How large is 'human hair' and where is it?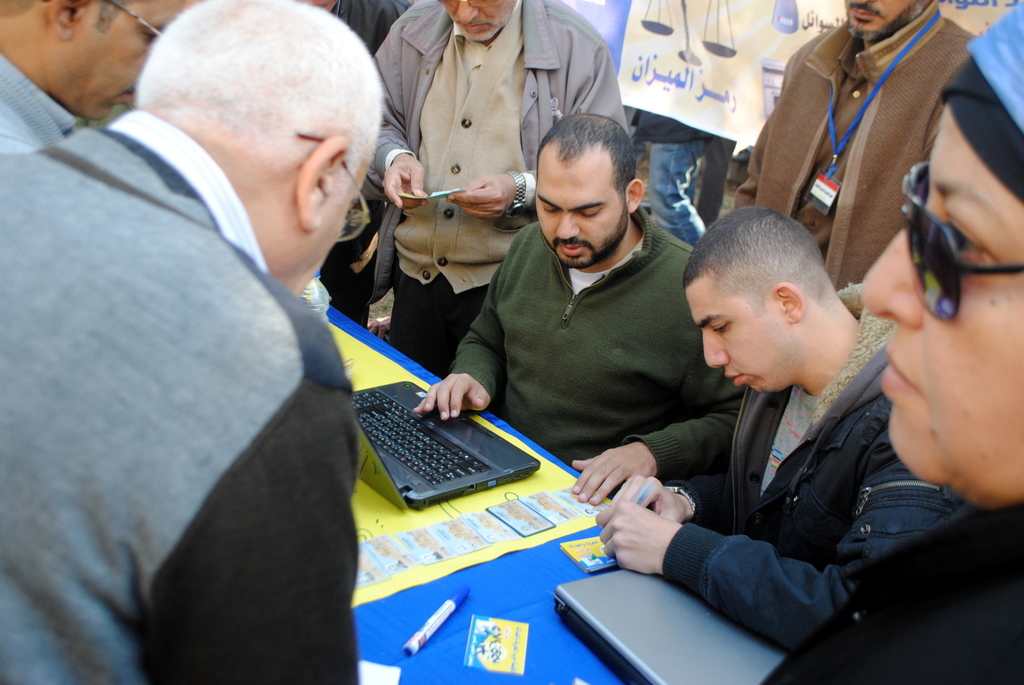
Bounding box: bbox=[534, 111, 637, 208].
